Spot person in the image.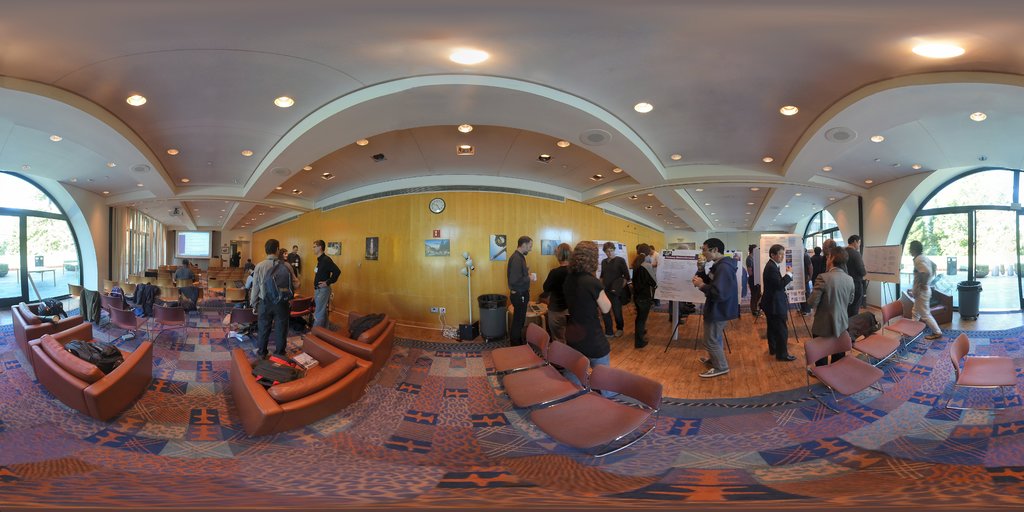
person found at l=698, t=232, r=749, b=375.
